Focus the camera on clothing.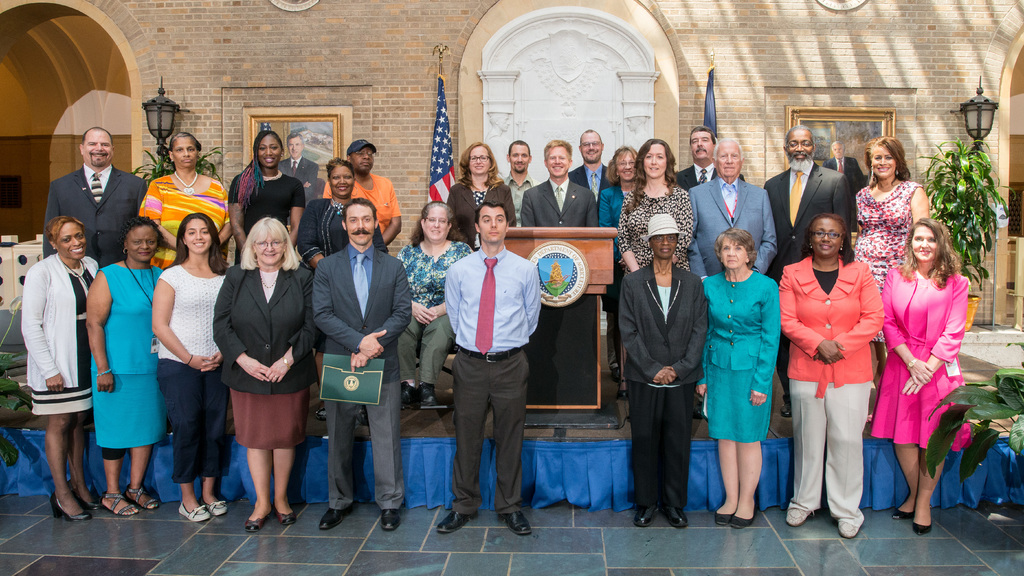
Focus region: {"left": 854, "top": 175, "right": 925, "bottom": 341}.
